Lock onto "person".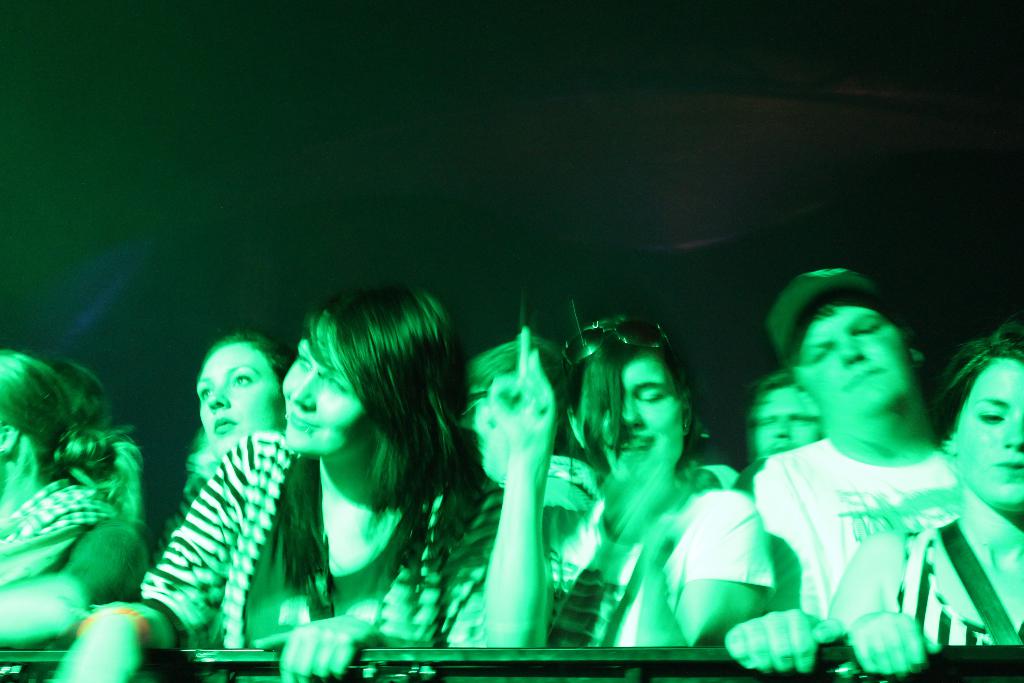
Locked: bbox(189, 333, 294, 479).
